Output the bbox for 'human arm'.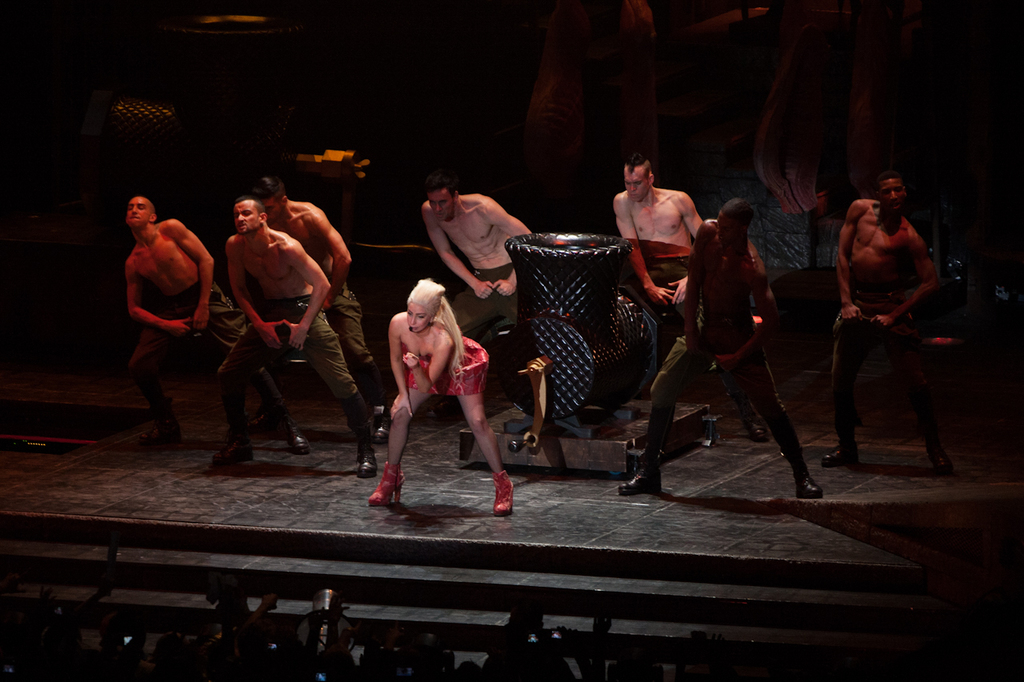
select_region(225, 229, 282, 353).
